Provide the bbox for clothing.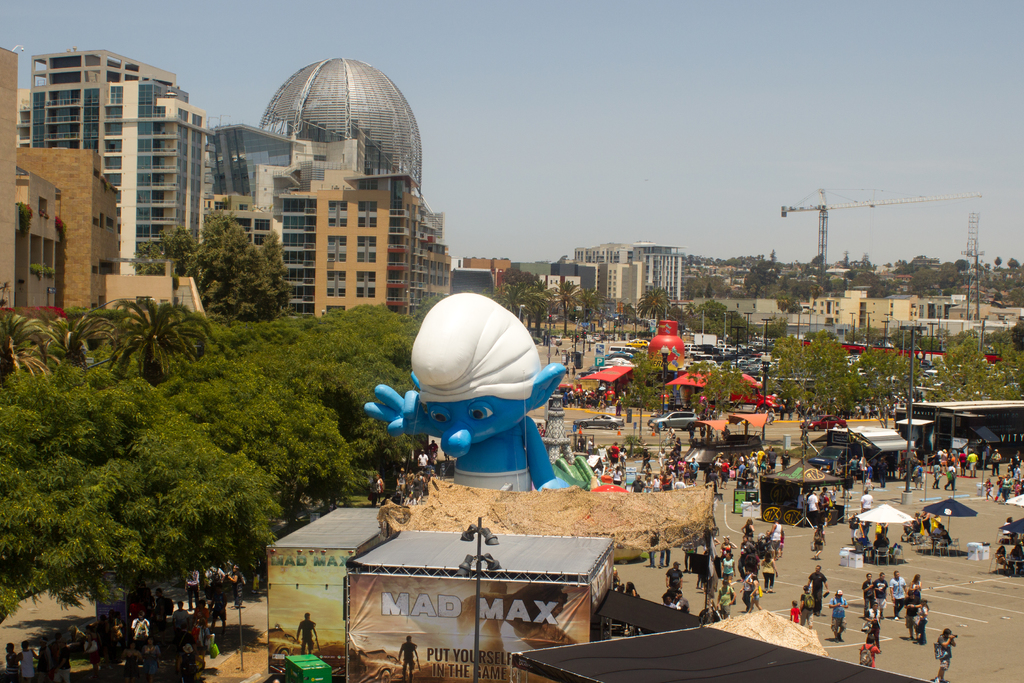
crop(414, 454, 428, 465).
